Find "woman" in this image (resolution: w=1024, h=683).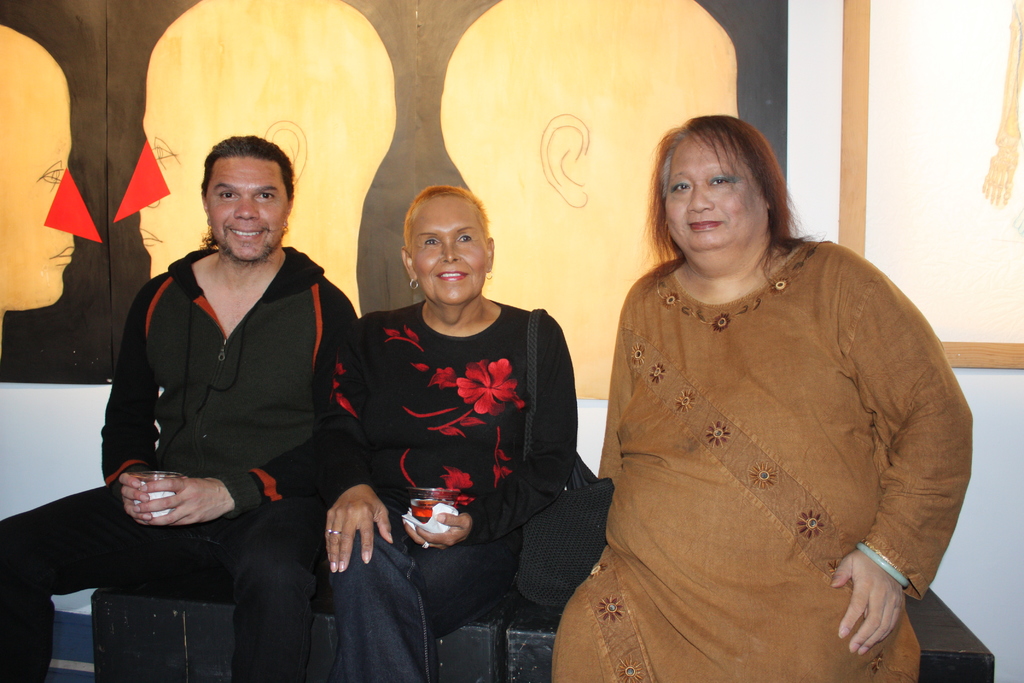
[x1=545, y1=101, x2=979, y2=682].
